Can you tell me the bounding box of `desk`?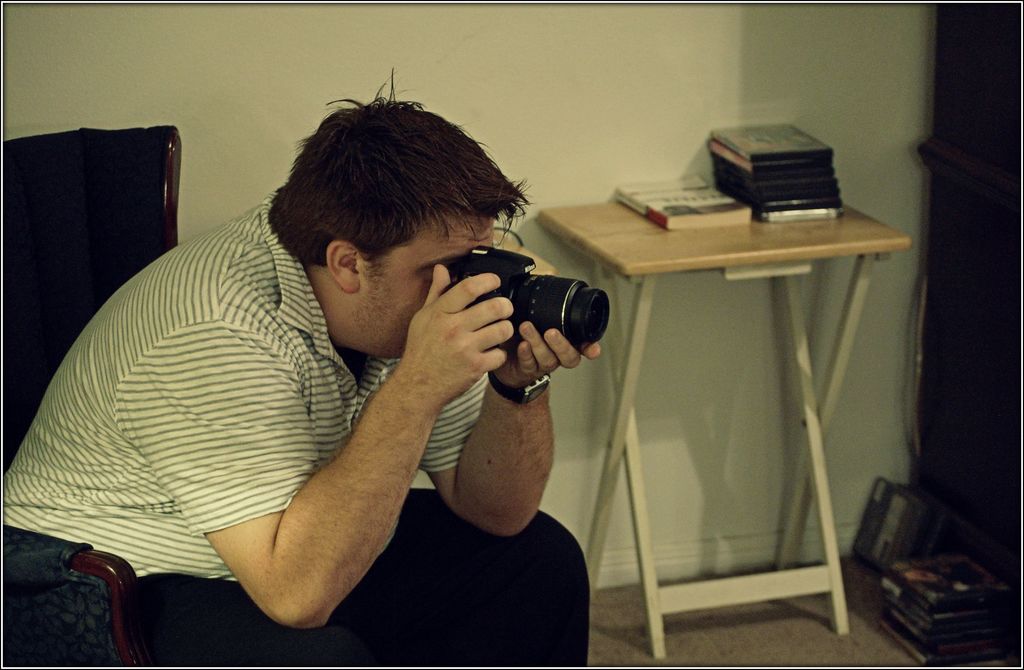
bbox=(582, 126, 904, 669).
